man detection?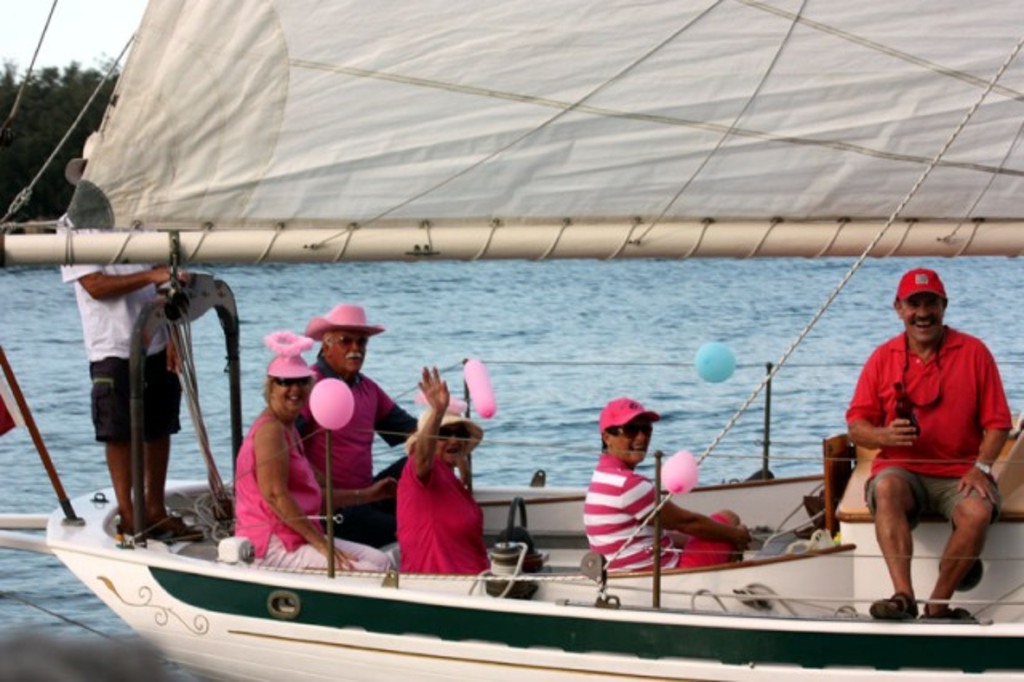
rect(576, 395, 752, 580)
